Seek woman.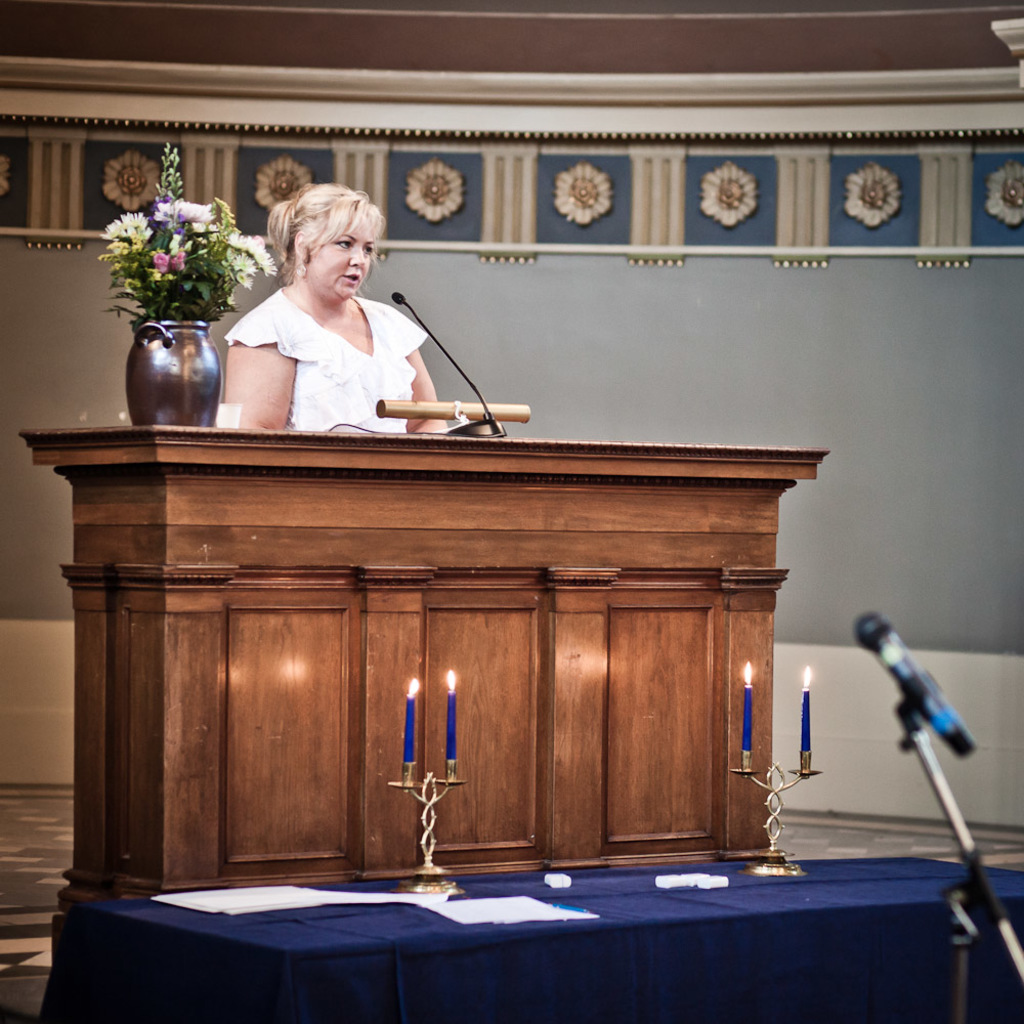
left=221, top=190, right=441, bottom=429.
